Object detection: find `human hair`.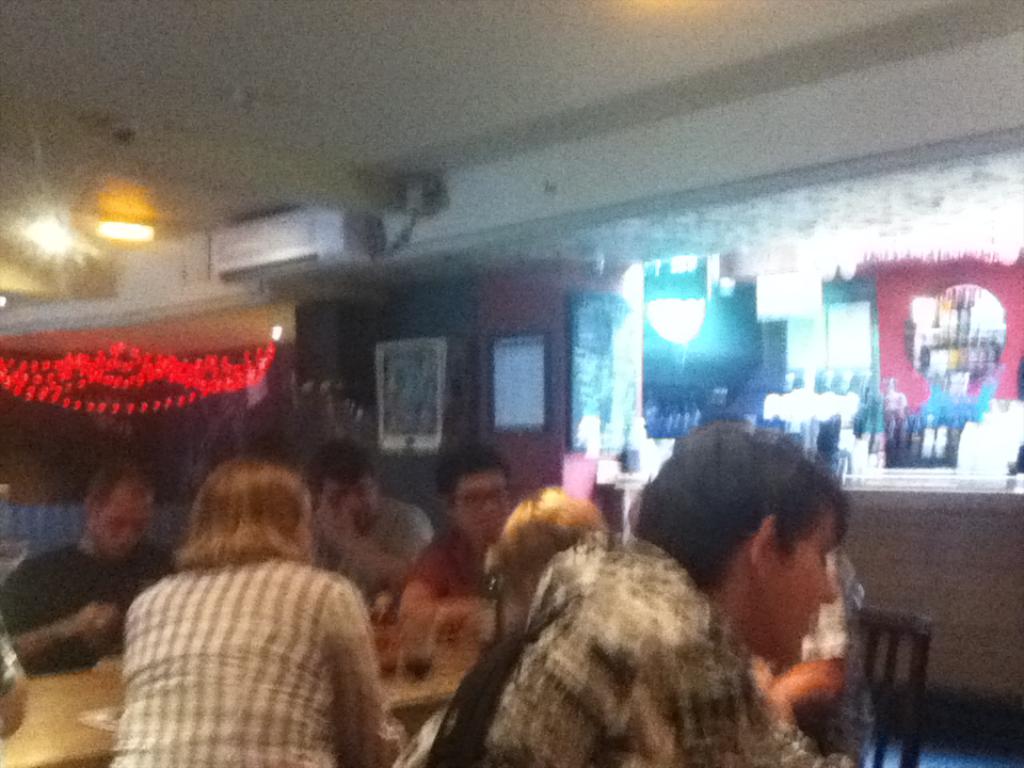
(442,444,505,498).
